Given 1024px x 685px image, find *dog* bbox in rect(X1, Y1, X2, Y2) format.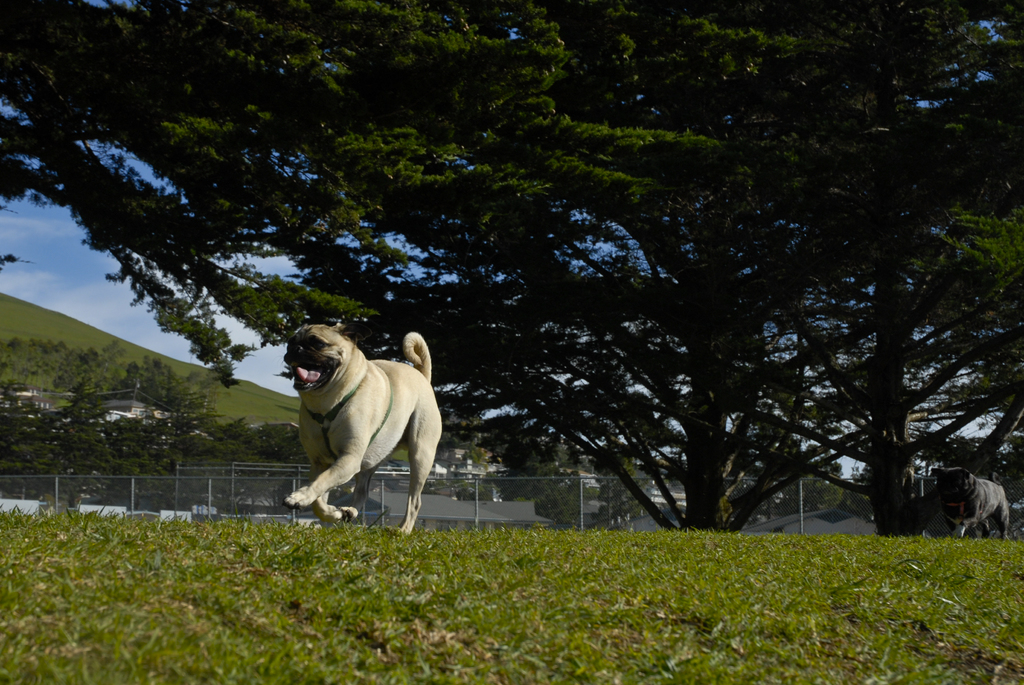
rect(270, 321, 440, 533).
